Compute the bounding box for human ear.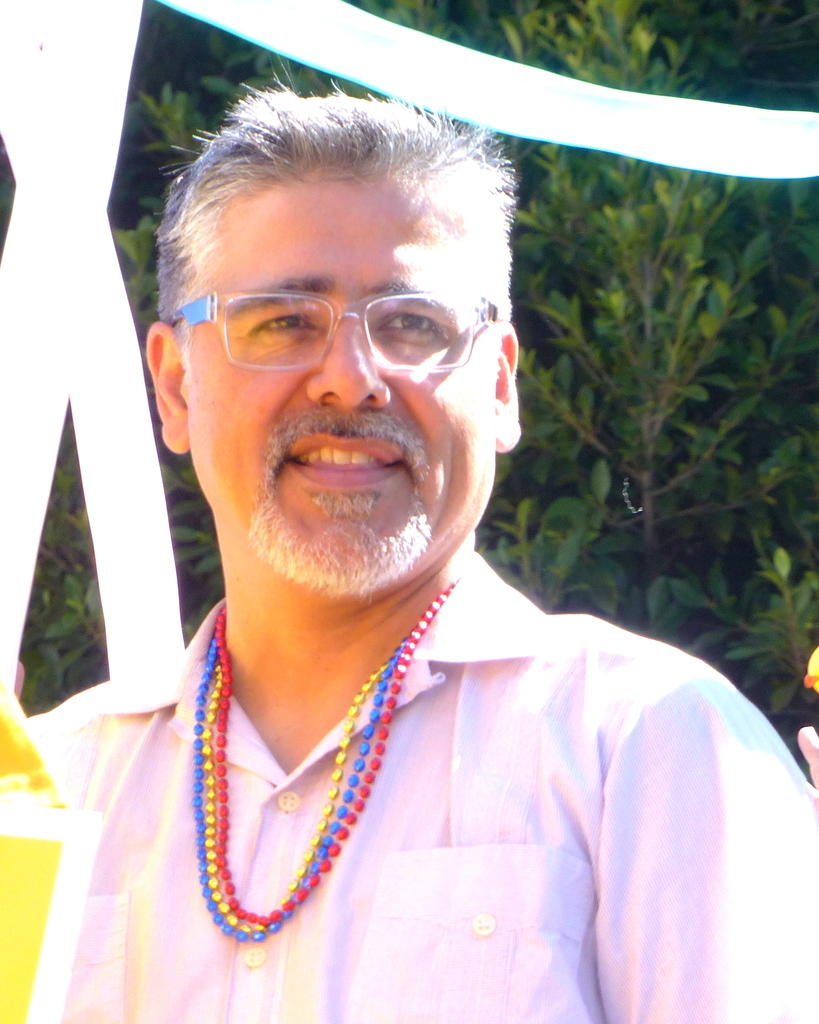
(489, 323, 523, 461).
